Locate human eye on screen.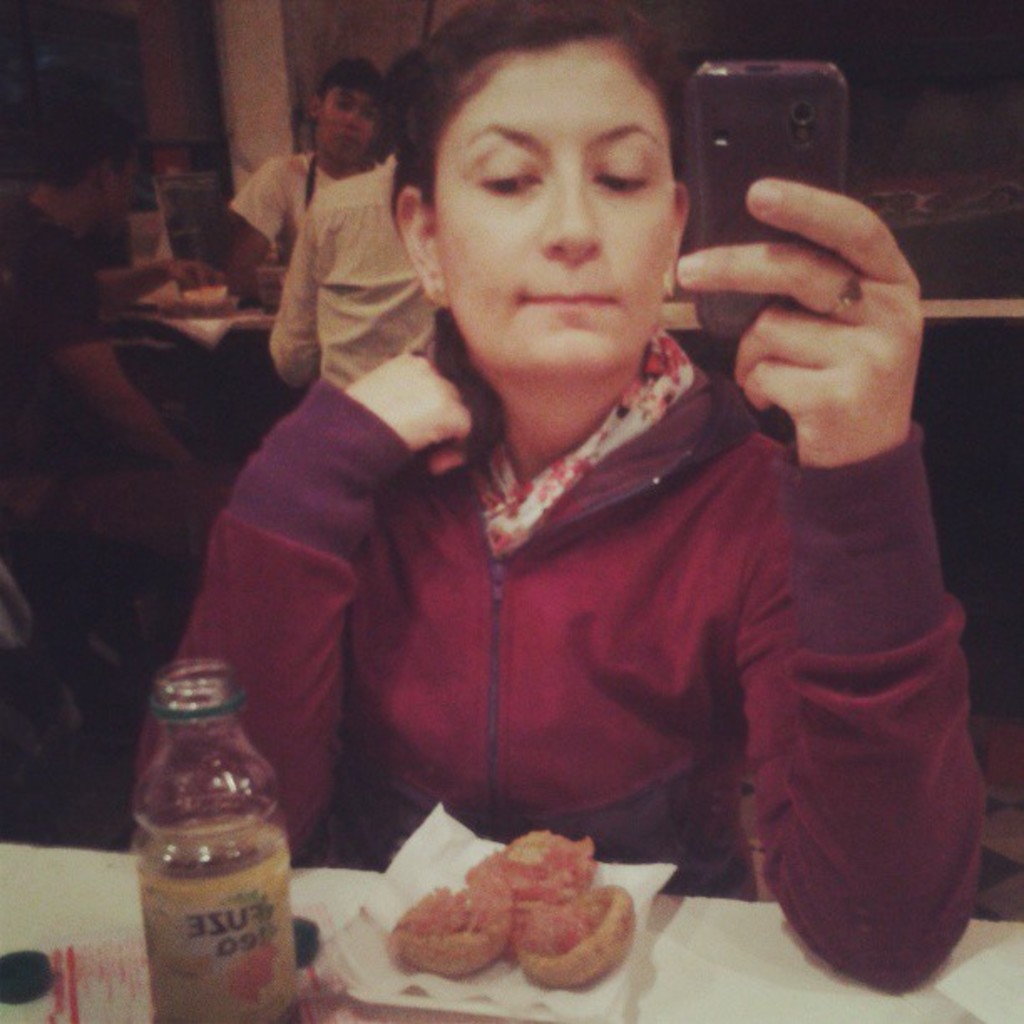
On screen at box(587, 152, 658, 201).
